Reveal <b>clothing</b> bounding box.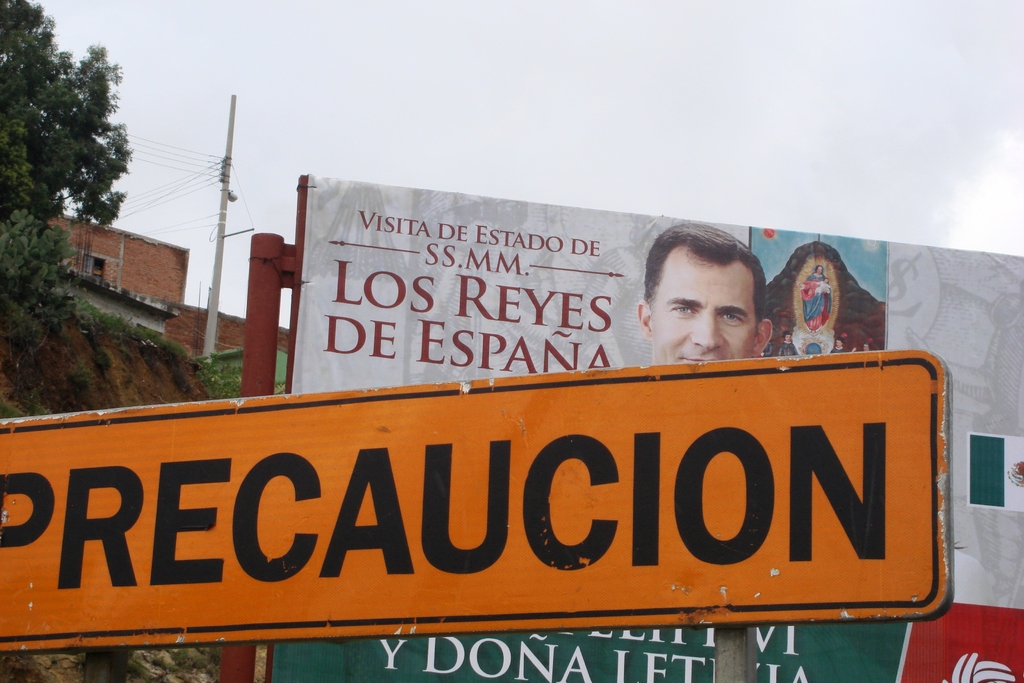
Revealed: (799, 270, 833, 330).
